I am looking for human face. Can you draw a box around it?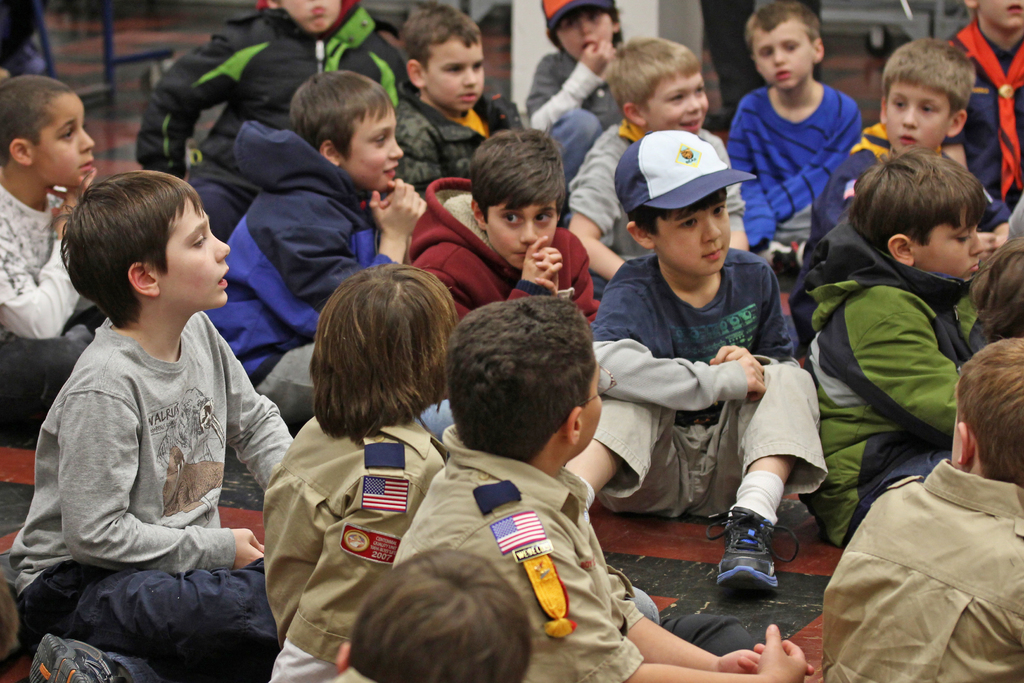
Sure, the bounding box is bbox=[659, 202, 729, 279].
